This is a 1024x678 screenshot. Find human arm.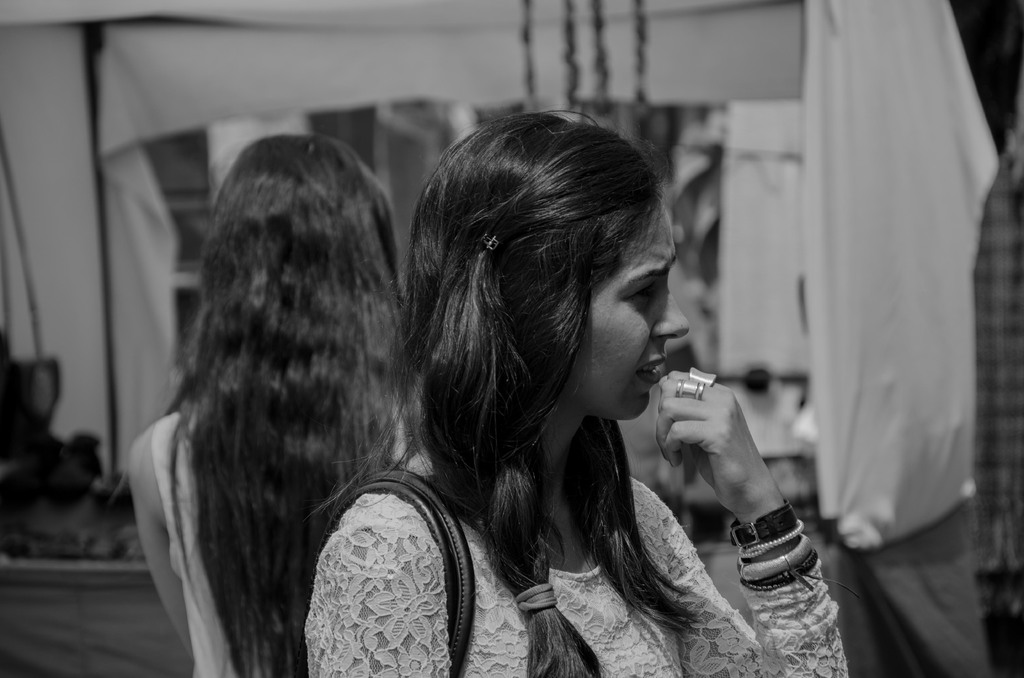
Bounding box: (643,356,833,663).
